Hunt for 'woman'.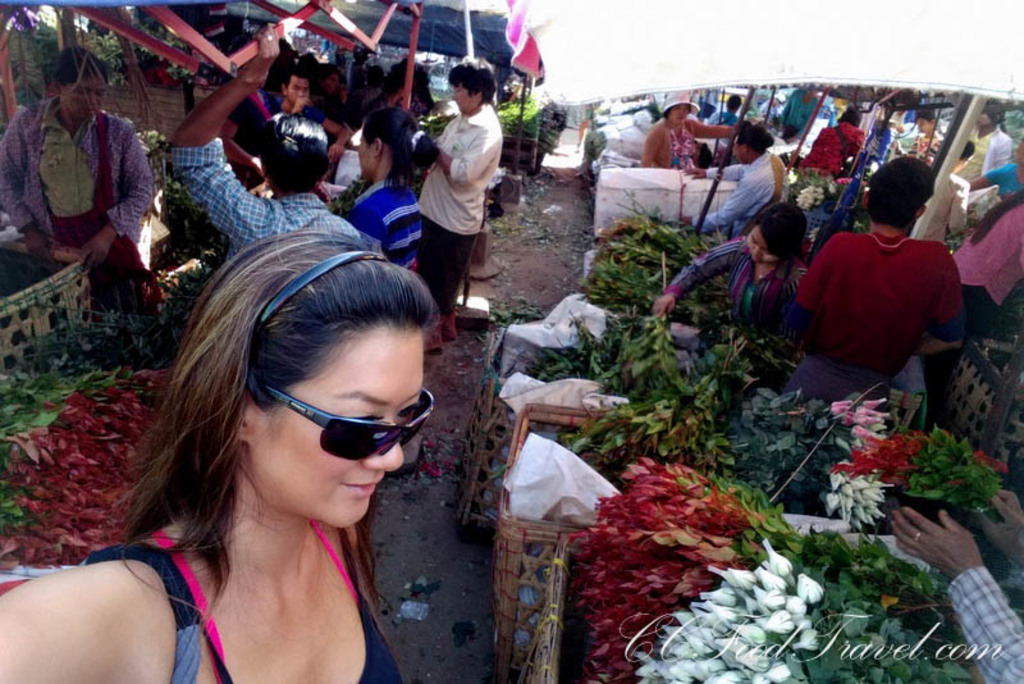
Hunted down at bbox(887, 110, 948, 182).
